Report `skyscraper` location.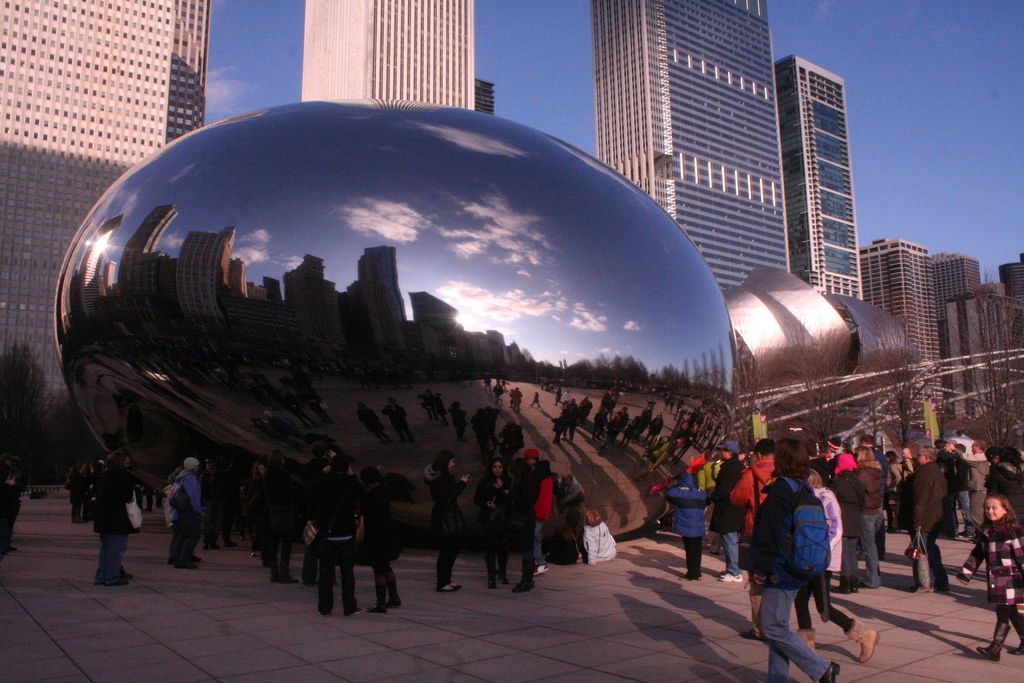
Report: bbox=[301, 0, 473, 110].
